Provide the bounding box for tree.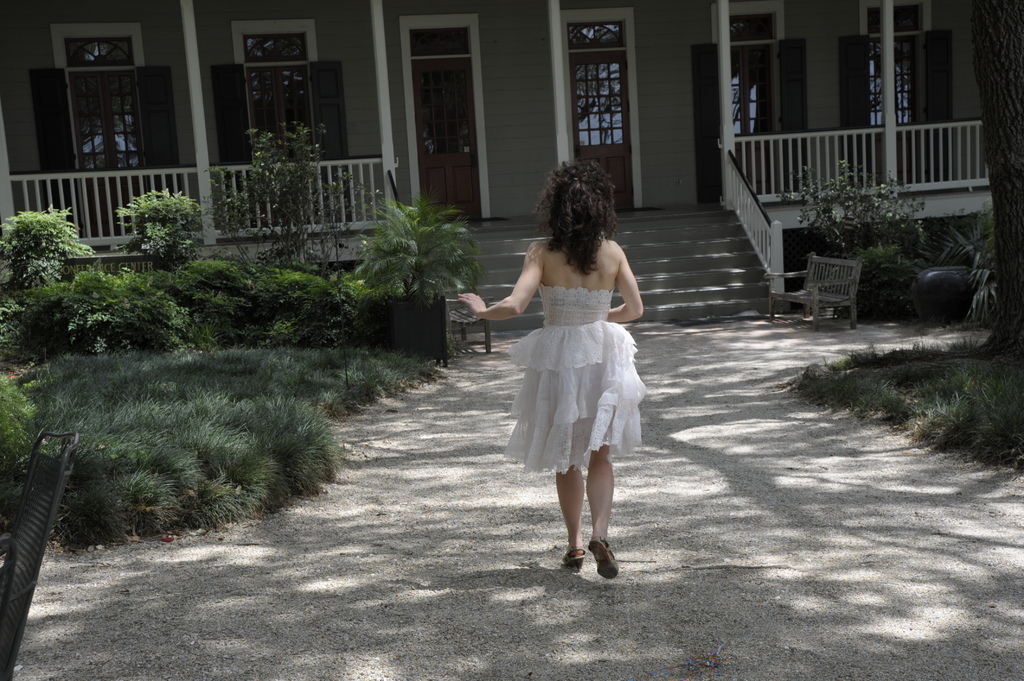
963 0 1023 371.
